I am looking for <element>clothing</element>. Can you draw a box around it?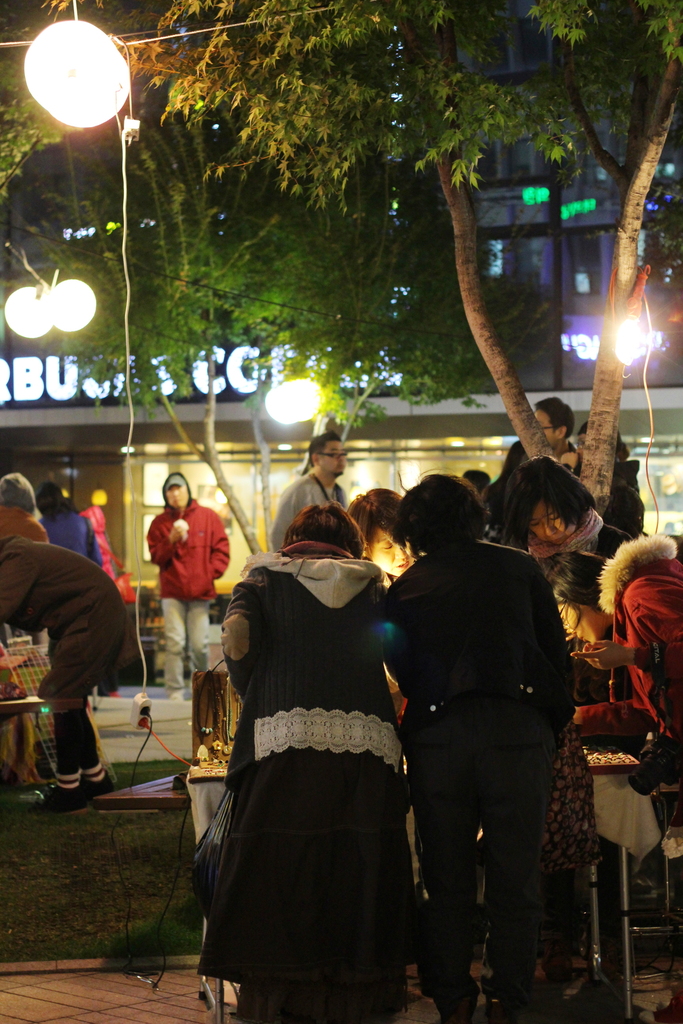
Sure, the bounding box is [46,495,97,559].
